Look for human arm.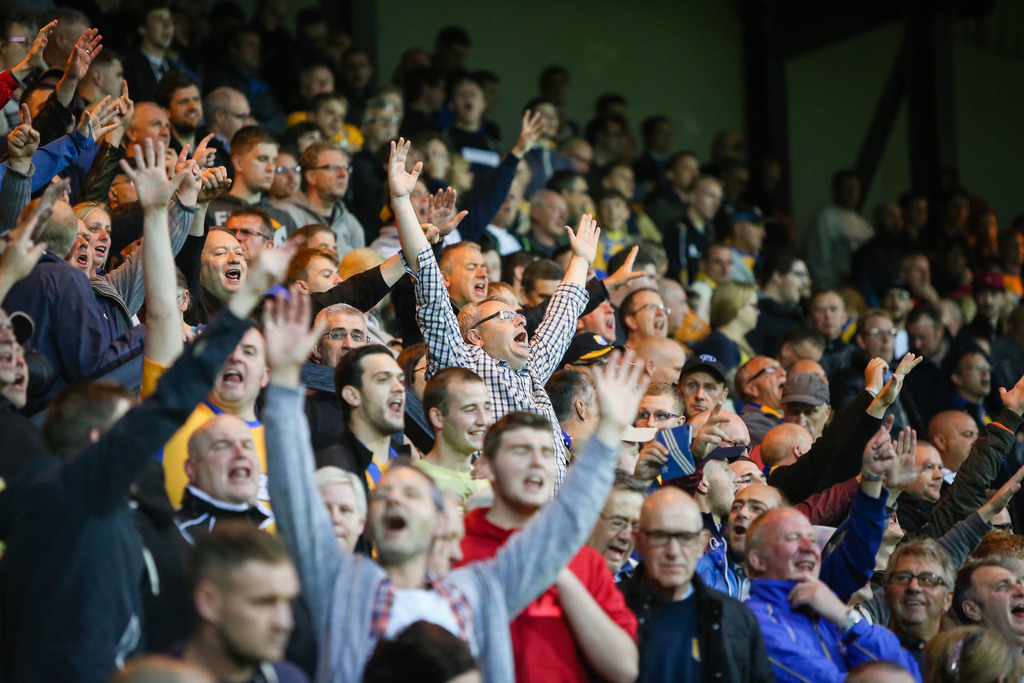
Found: Rect(44, 28, 106, 142).
